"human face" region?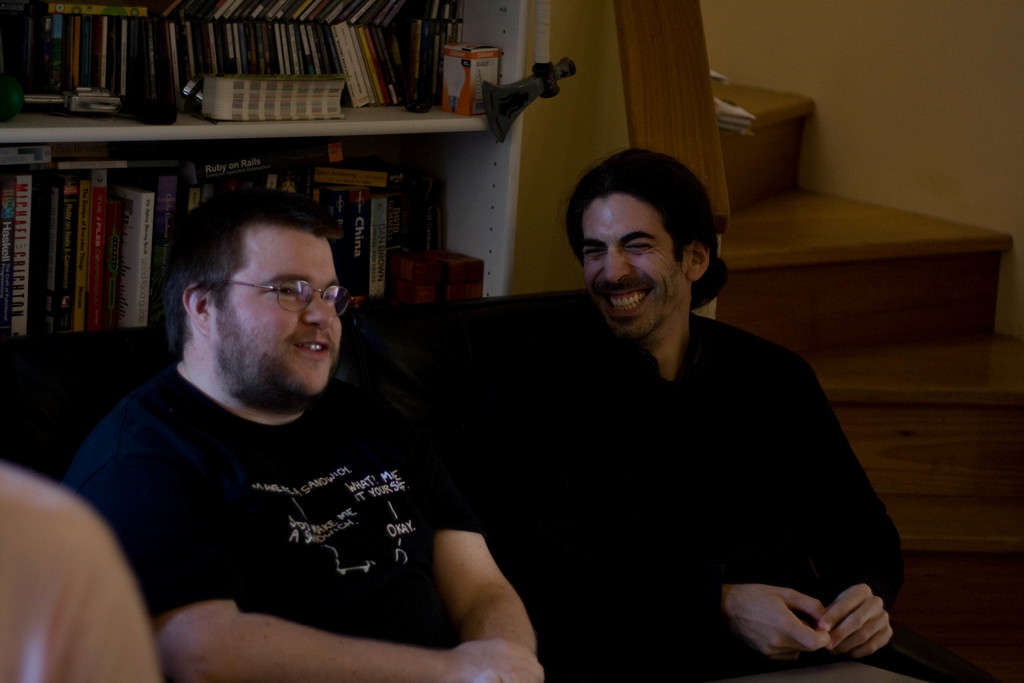
bbox=(583, 194, 691, 335)
